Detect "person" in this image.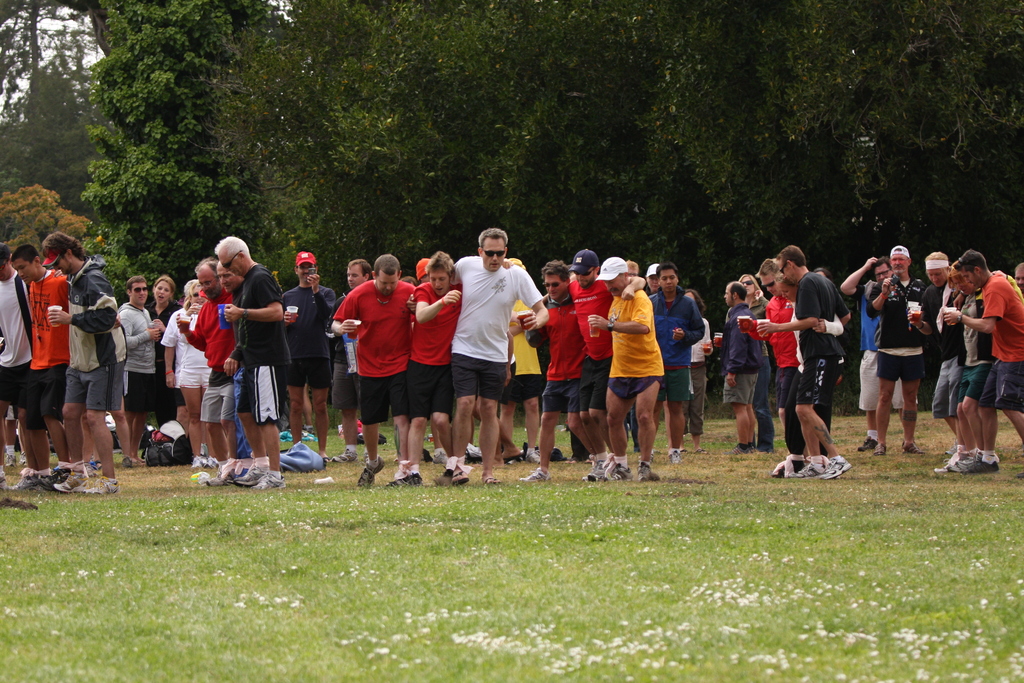
Detection: [864, 242, 931, 454].
